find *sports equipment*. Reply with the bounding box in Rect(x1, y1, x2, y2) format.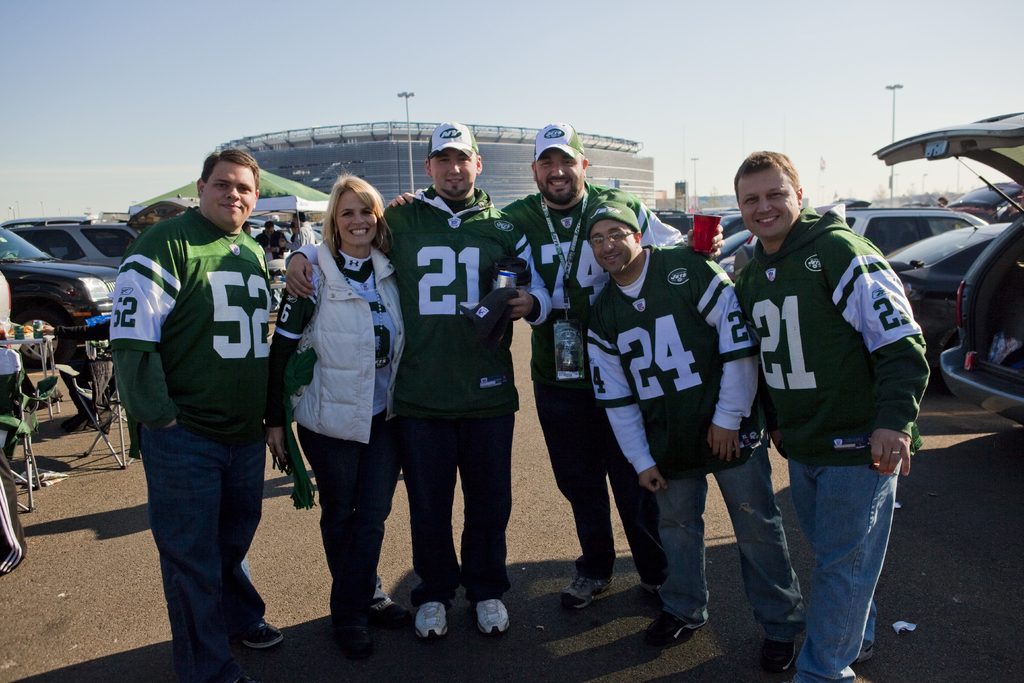
Rect(641, 607, 696, 646).
